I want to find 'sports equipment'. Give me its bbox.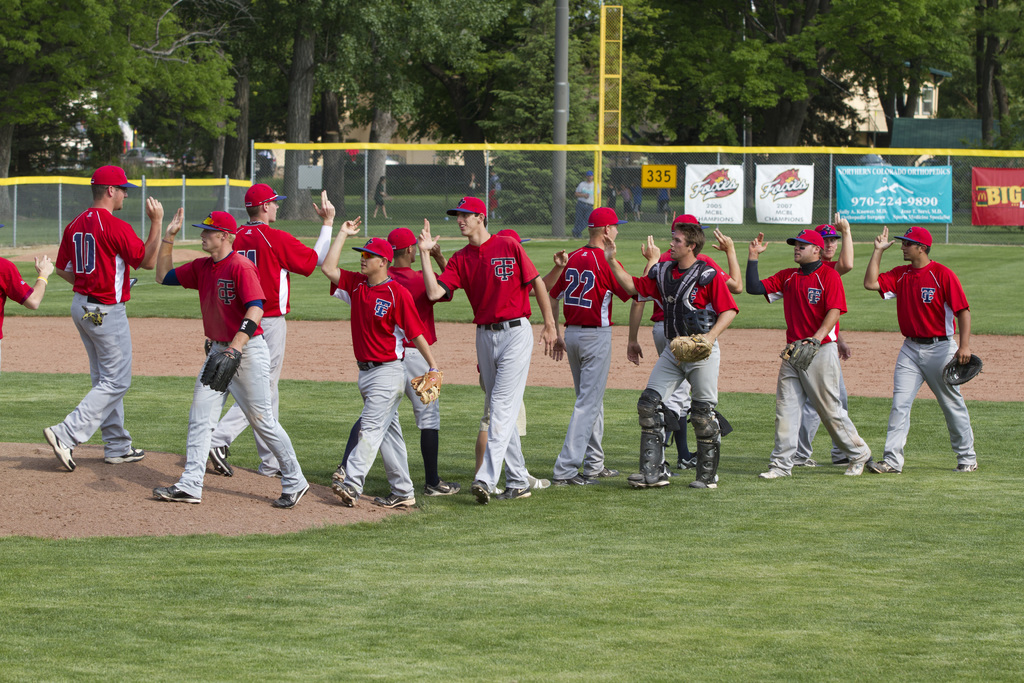
locate(942, 353, 982, 384).
